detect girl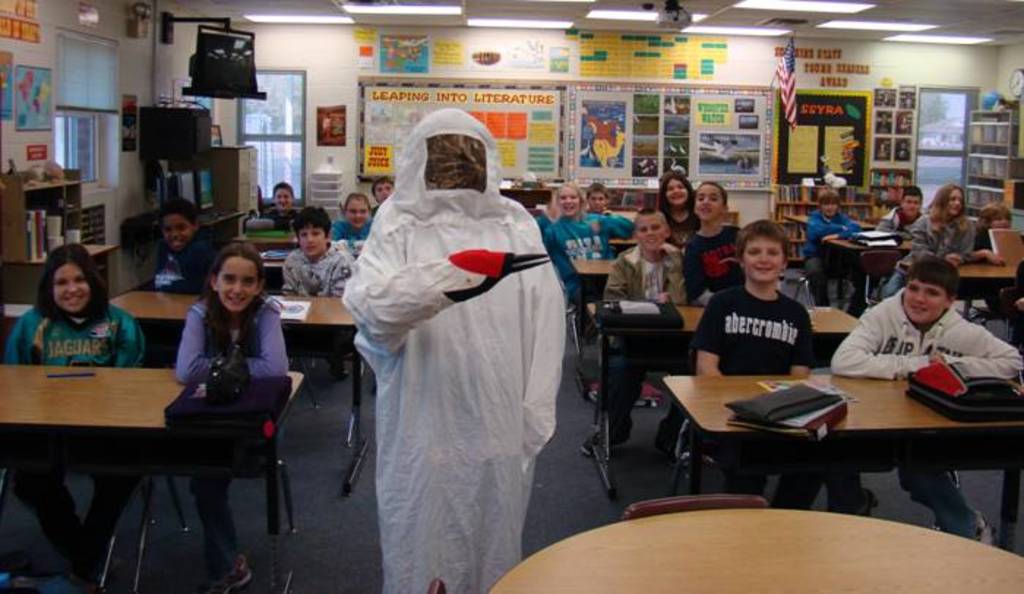
left=543, top=183, right=635, bottom=339
